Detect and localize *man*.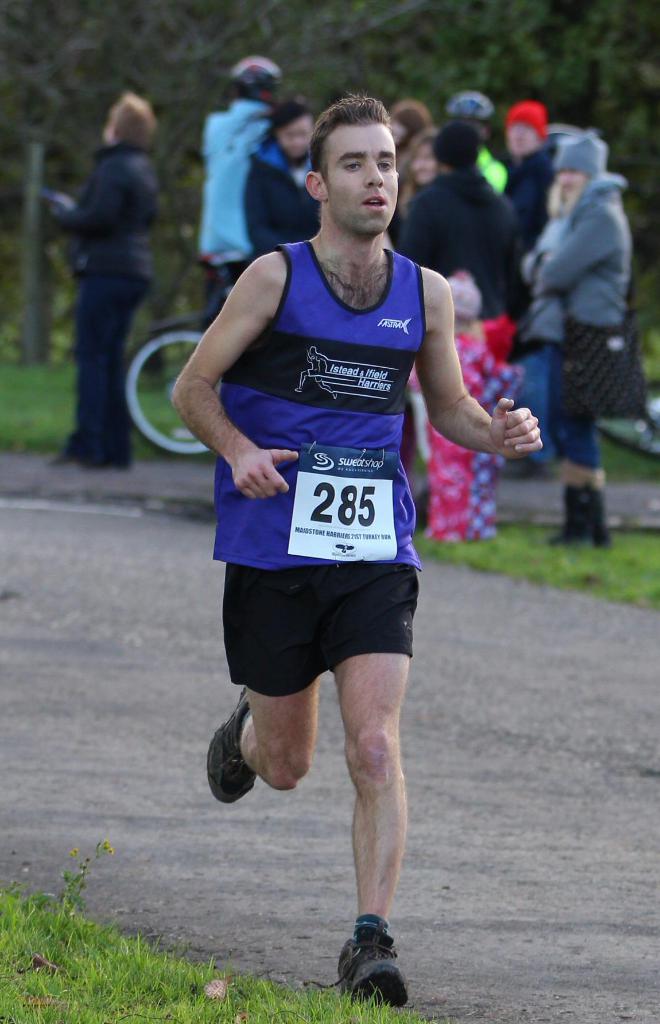
Localized at l=200, t=58, r=282, b=327.
